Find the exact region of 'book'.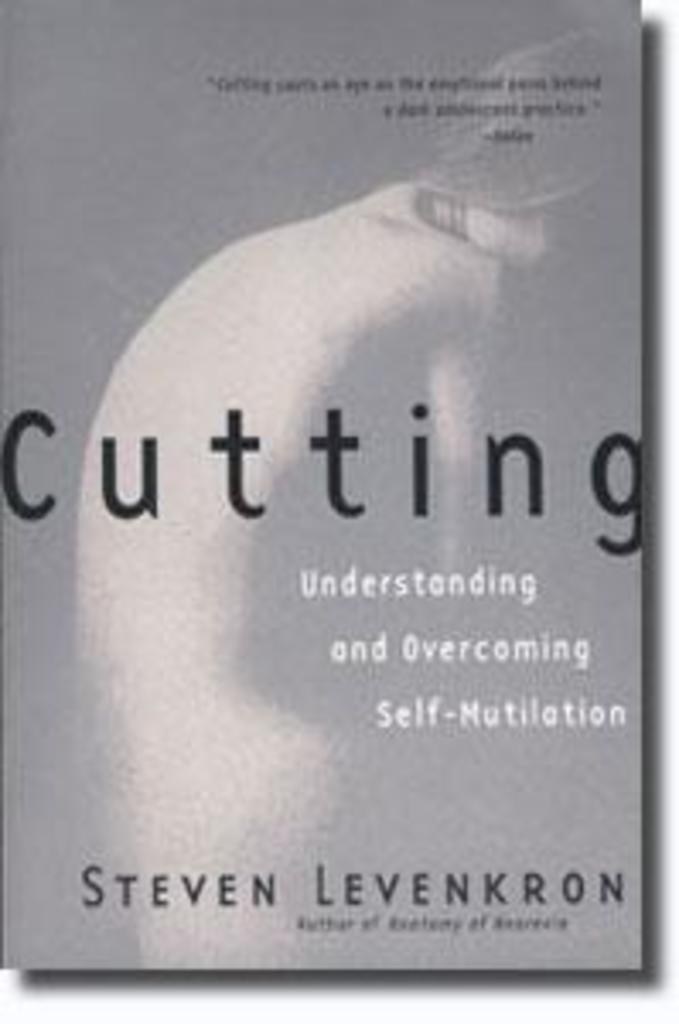
Exact region: x1=38 y1=0 x2=662 y2=1004.
